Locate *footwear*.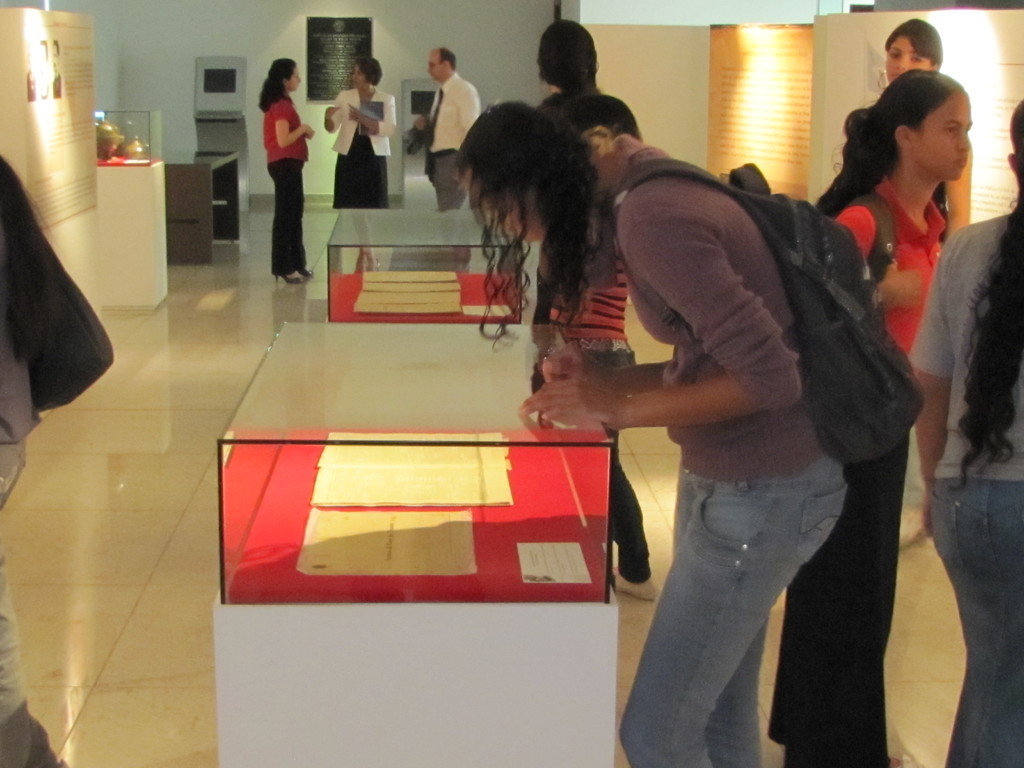
Bounding box: <region>609, 572, 662, 600</region>.
